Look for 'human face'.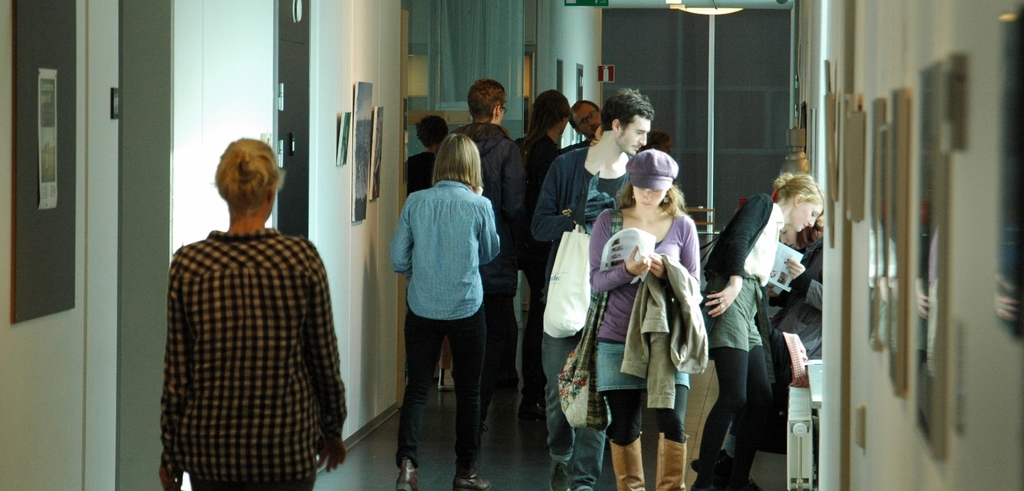
Found: <box>619,114,650,156</box>.
